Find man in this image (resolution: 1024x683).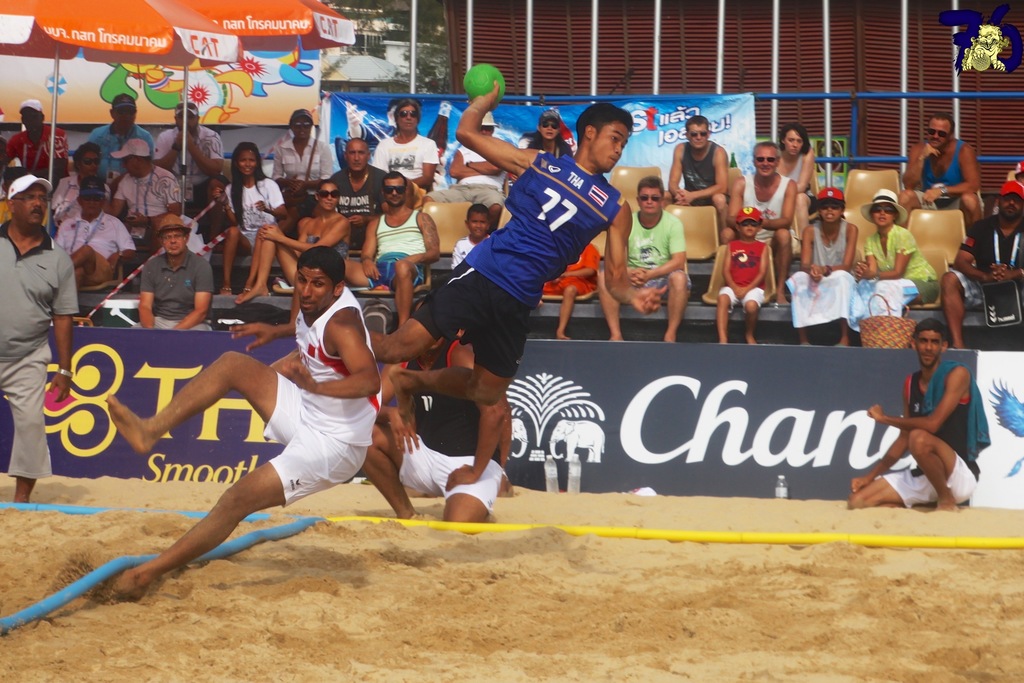
x1=46 y1=146 x2=112 y2=248.
